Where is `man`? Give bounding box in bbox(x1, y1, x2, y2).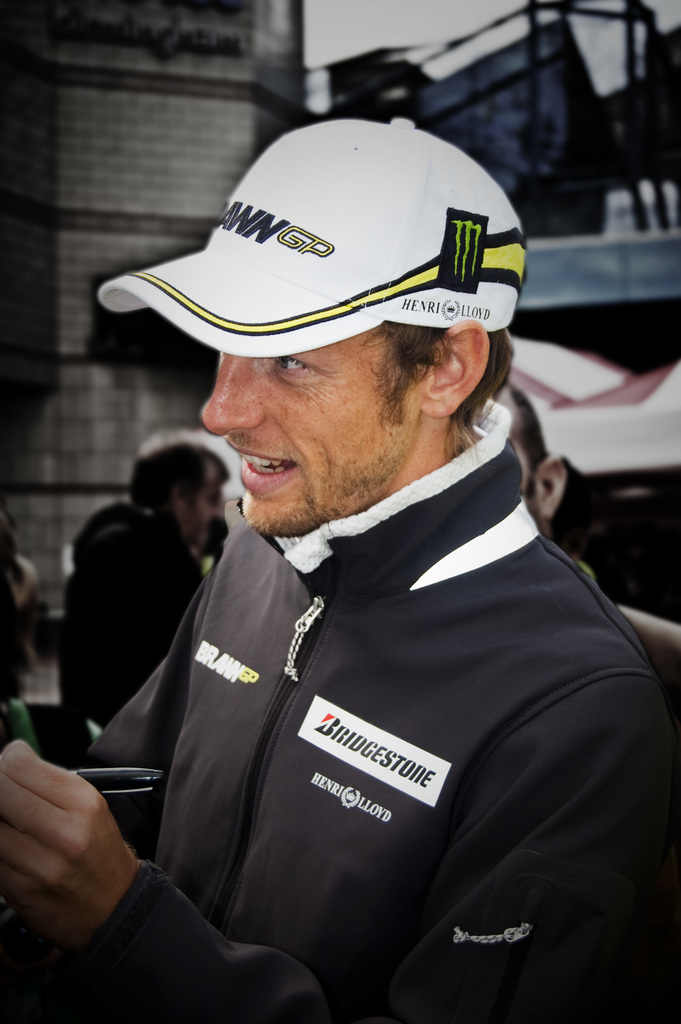
bbox(492, 384, 680, 687).
